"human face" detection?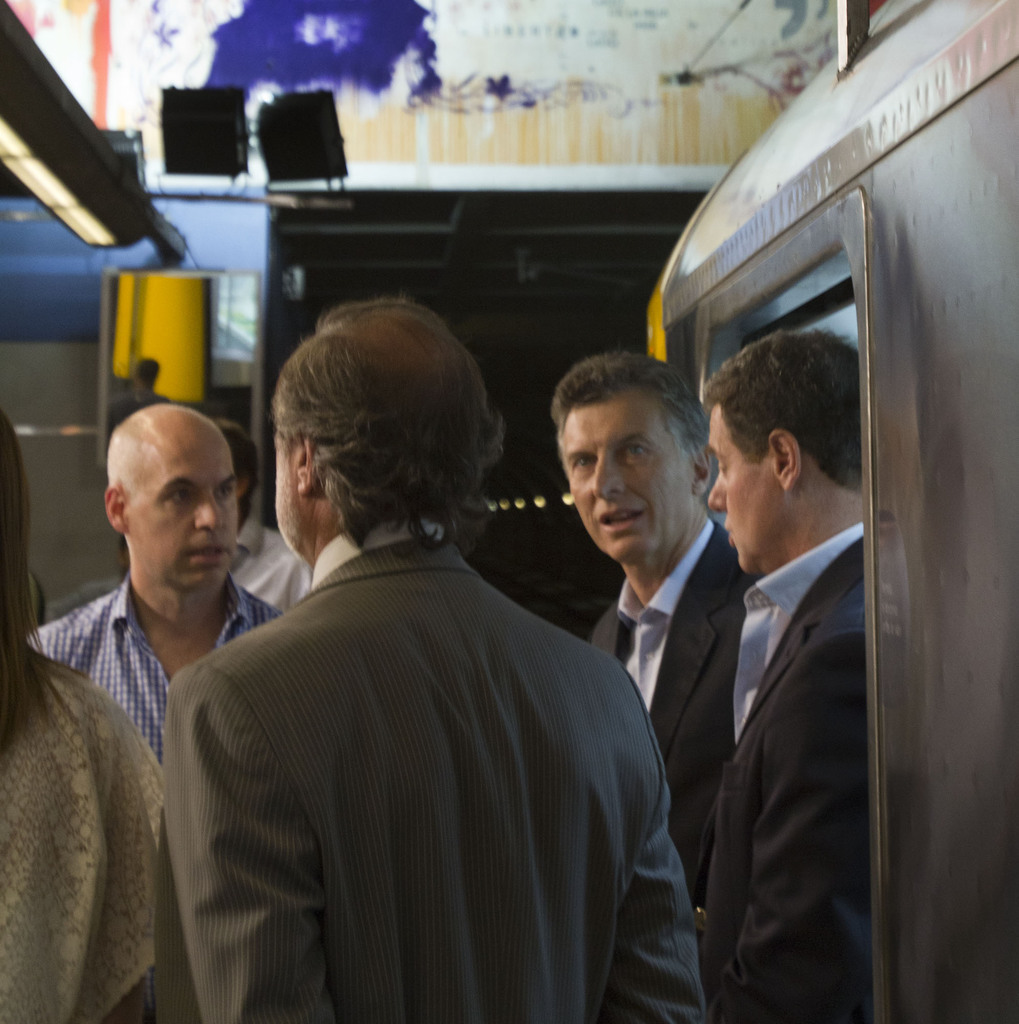
(561,398,693,563)
